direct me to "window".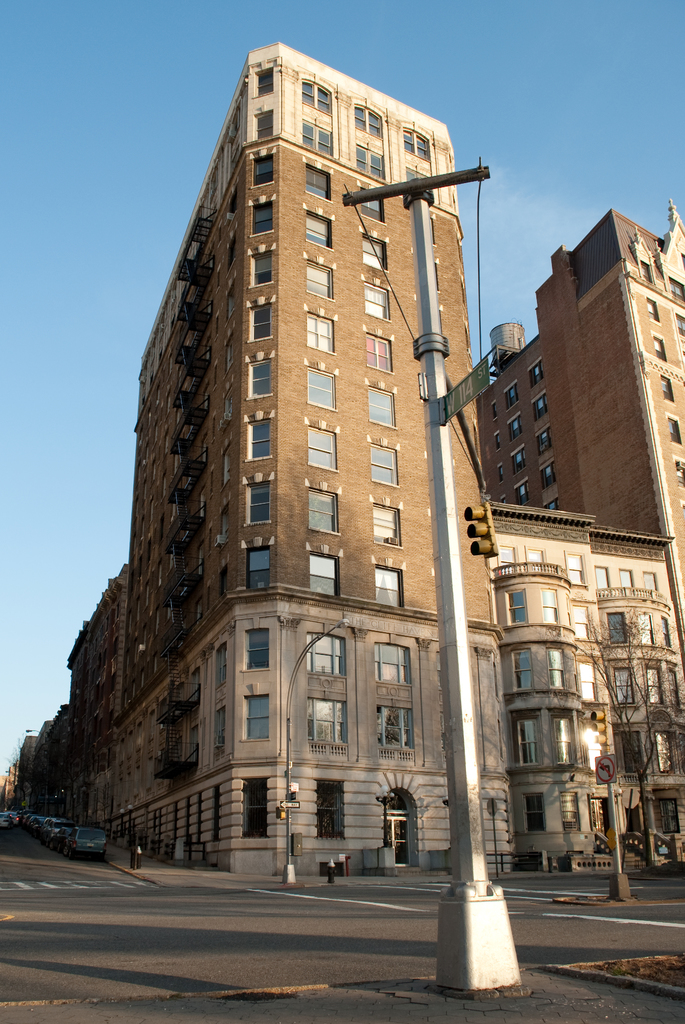
Direction: <bbox>505, 590, 527, 627</bbox>.
